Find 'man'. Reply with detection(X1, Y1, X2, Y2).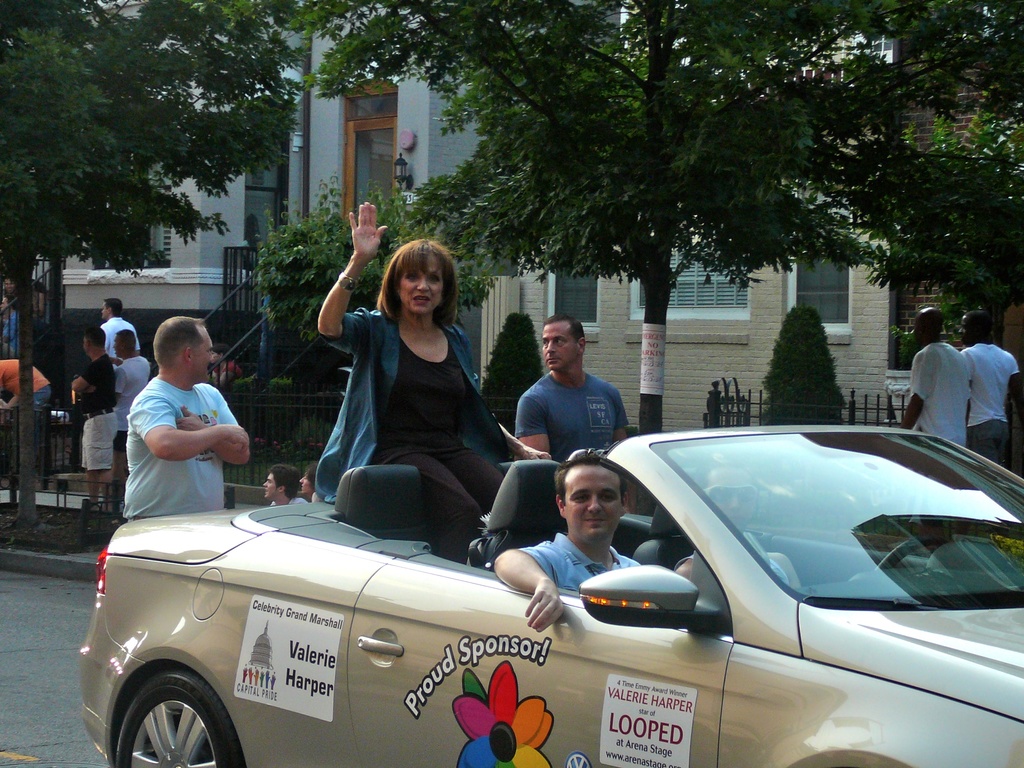
detection(0, 356, 51, 431).
